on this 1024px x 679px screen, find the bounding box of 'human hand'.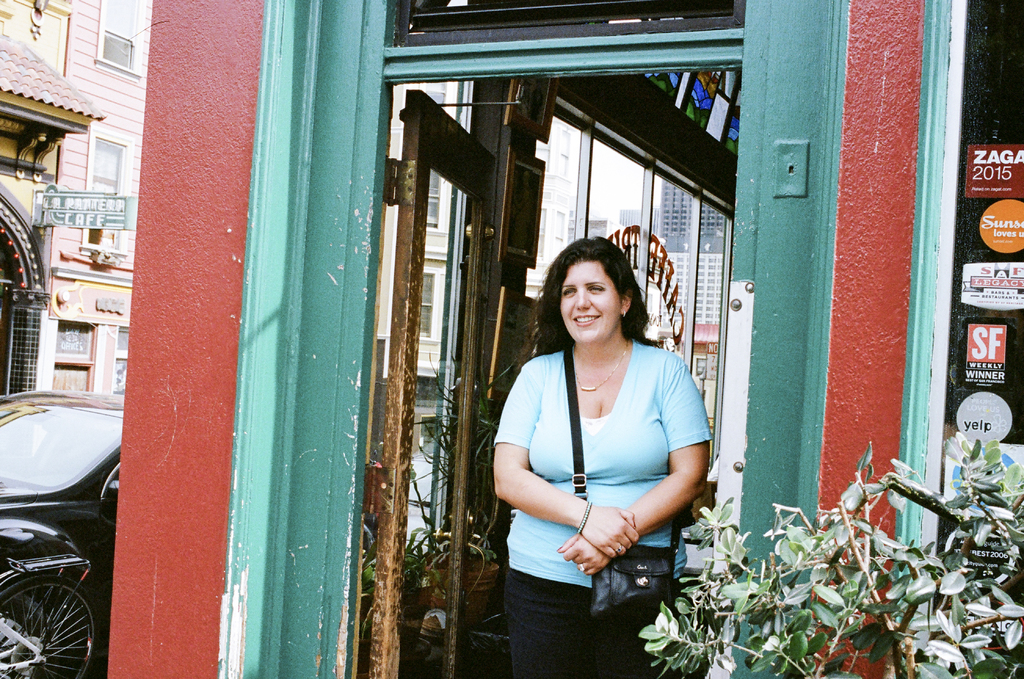
Bounding box: BBox(573, 503, 660, 586).
